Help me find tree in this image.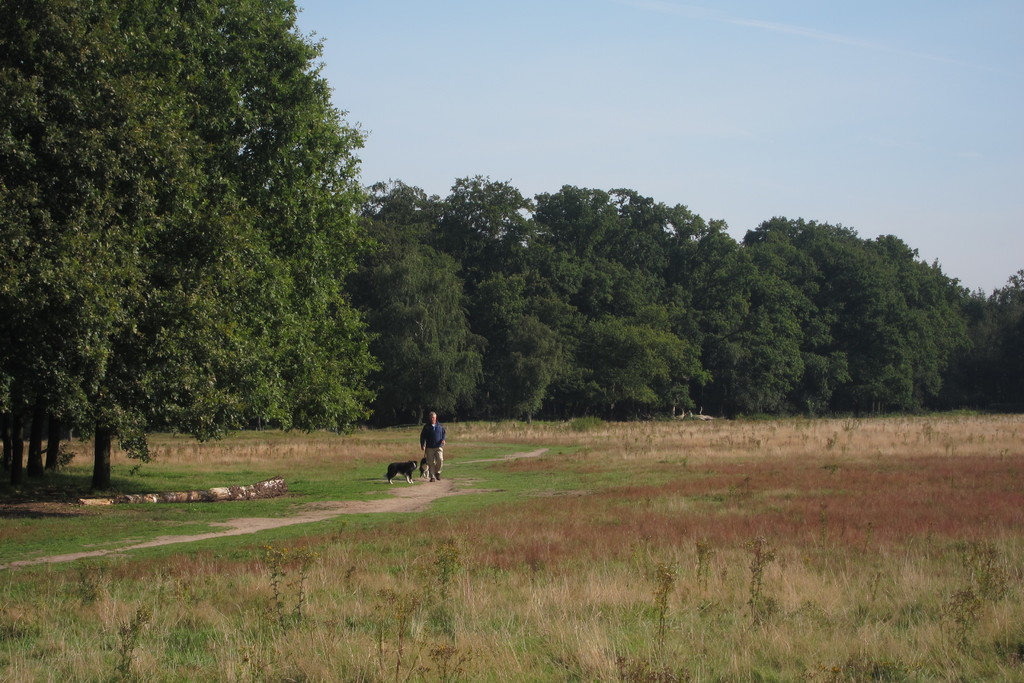
Found it: [x1=0, y1=0, x2=381, y2=493].
